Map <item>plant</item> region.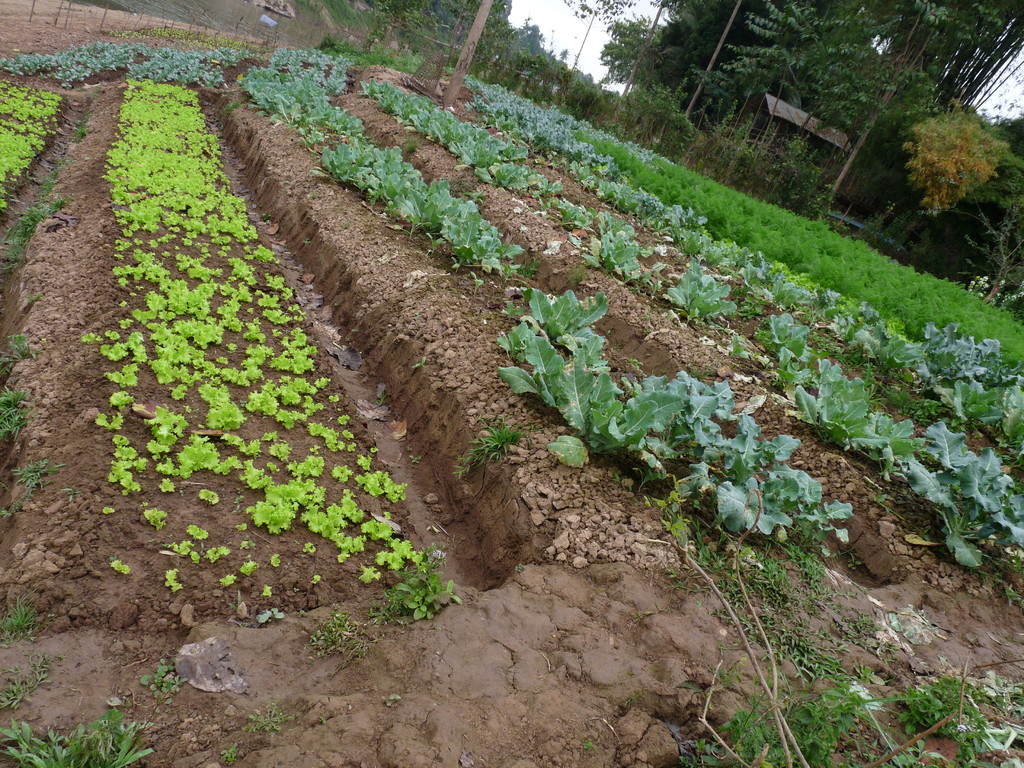
Mapped to [x1=372, y1=560, x2=466, y2=625].
